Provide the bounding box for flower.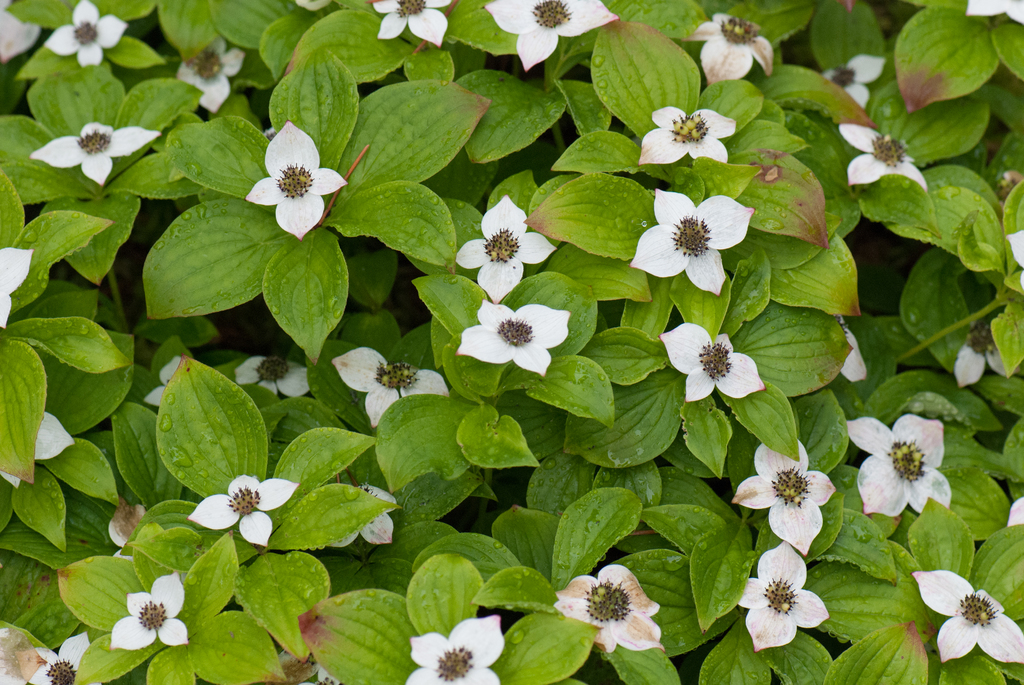
{"left": 292, "top": 0, "right": 333, "bottom": 13}.
